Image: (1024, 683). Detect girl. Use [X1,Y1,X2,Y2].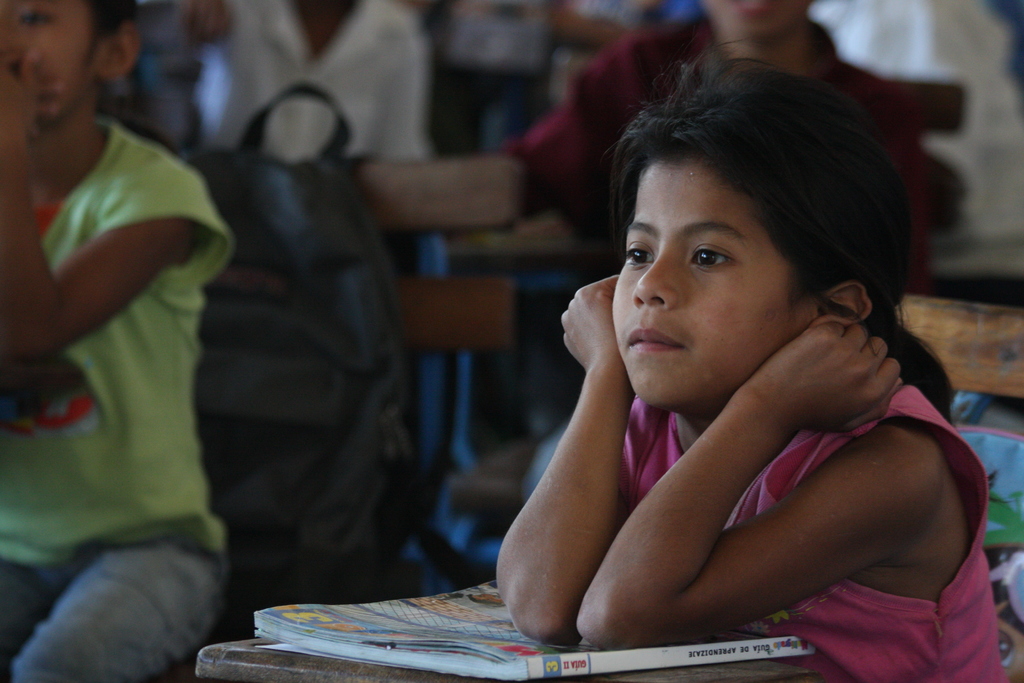
[493,39,1005,682].
